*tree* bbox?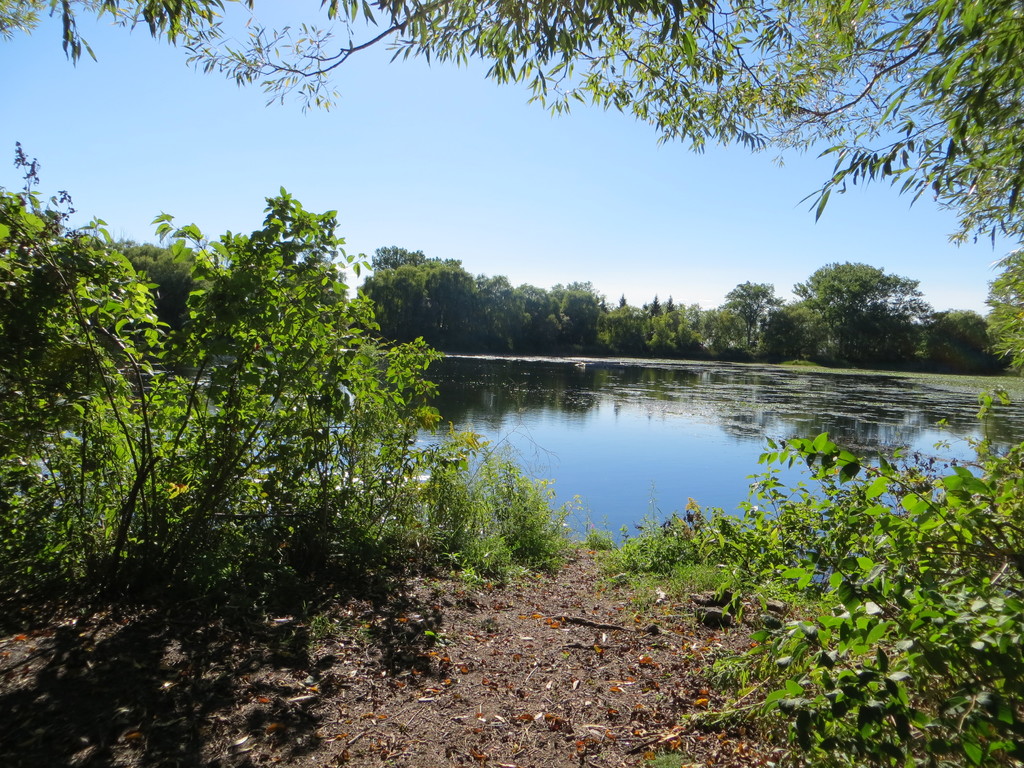
box(51, 199, 486, 641)
